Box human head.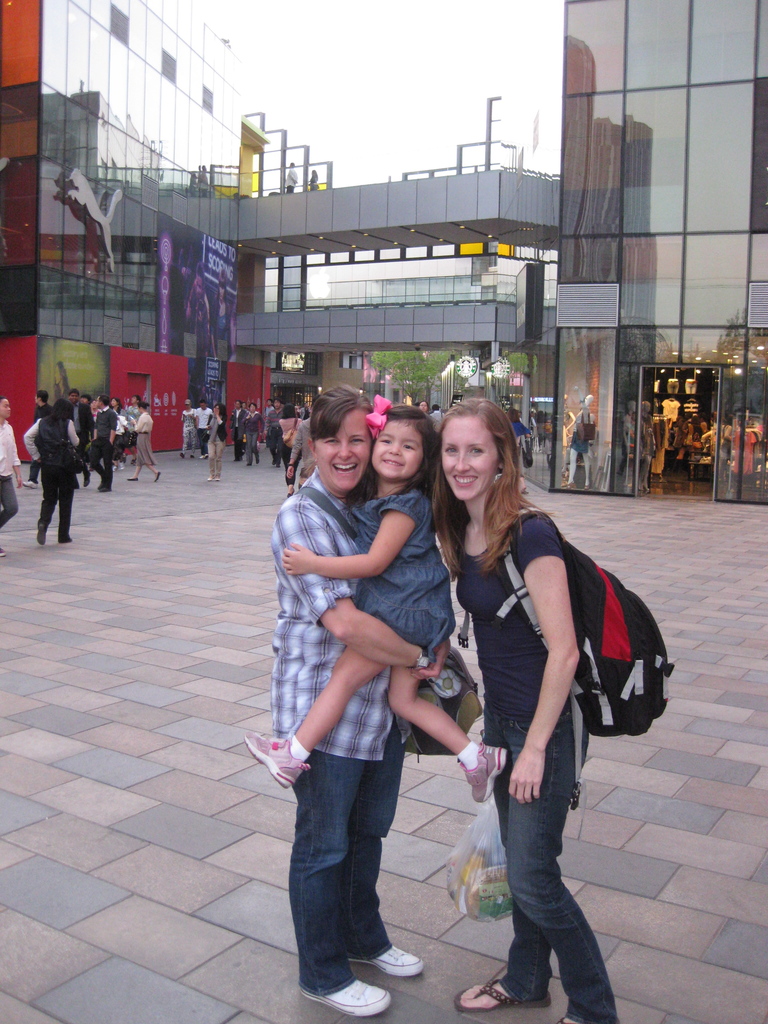
[left=0, top=396, right=10, bottom=420].
